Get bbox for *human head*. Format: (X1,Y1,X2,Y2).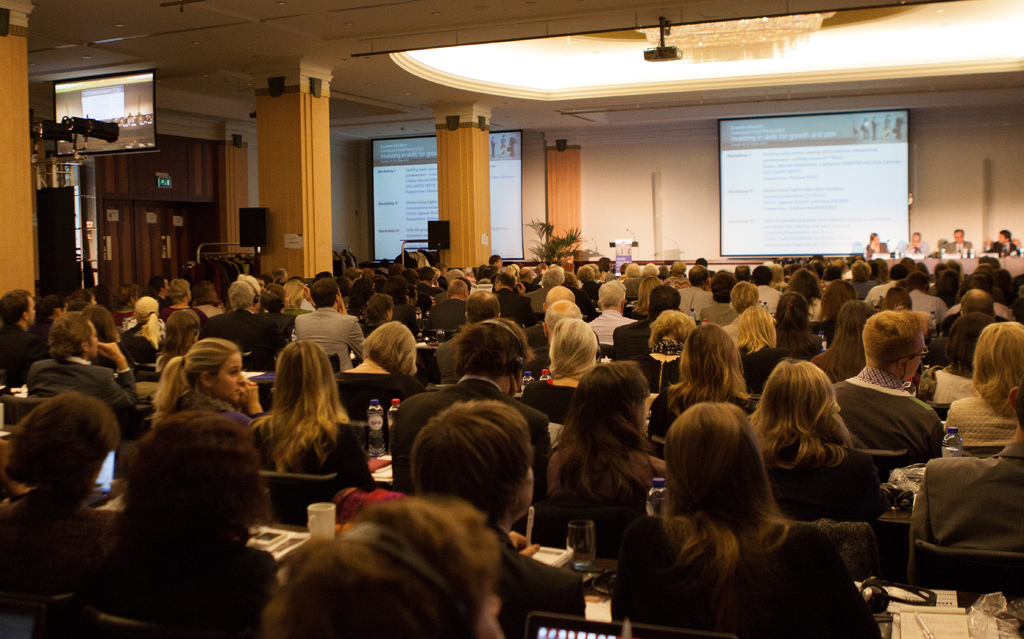
(945,313,1004,372).
